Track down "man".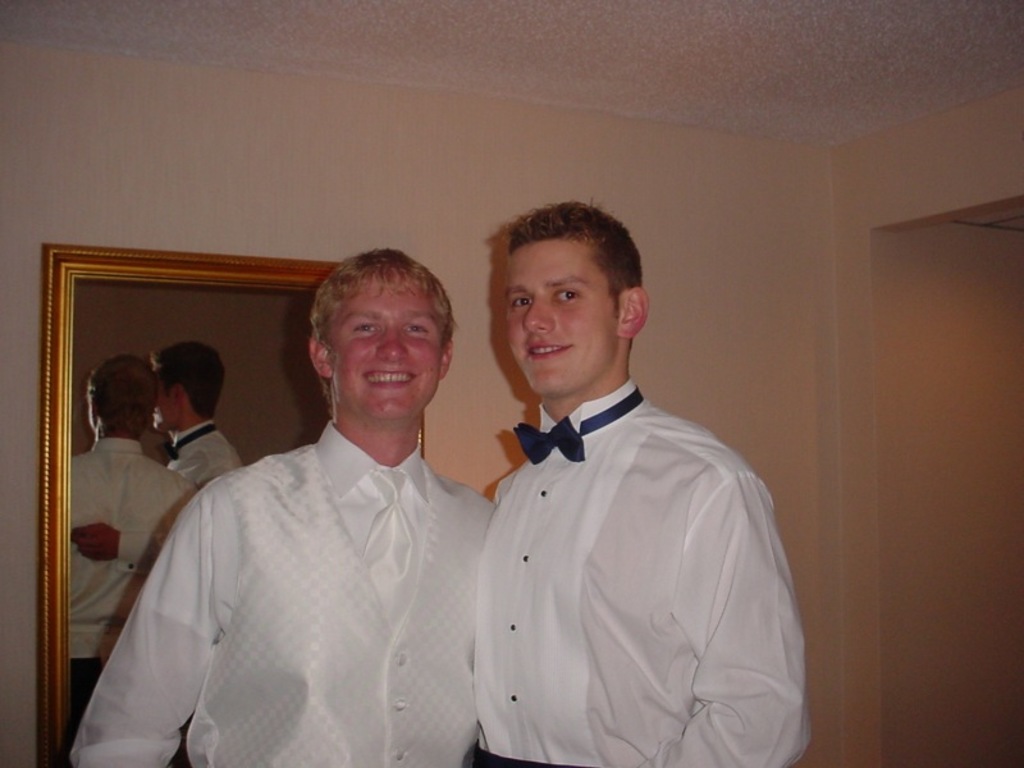
Tracked to [67, 248, 503, 767].
